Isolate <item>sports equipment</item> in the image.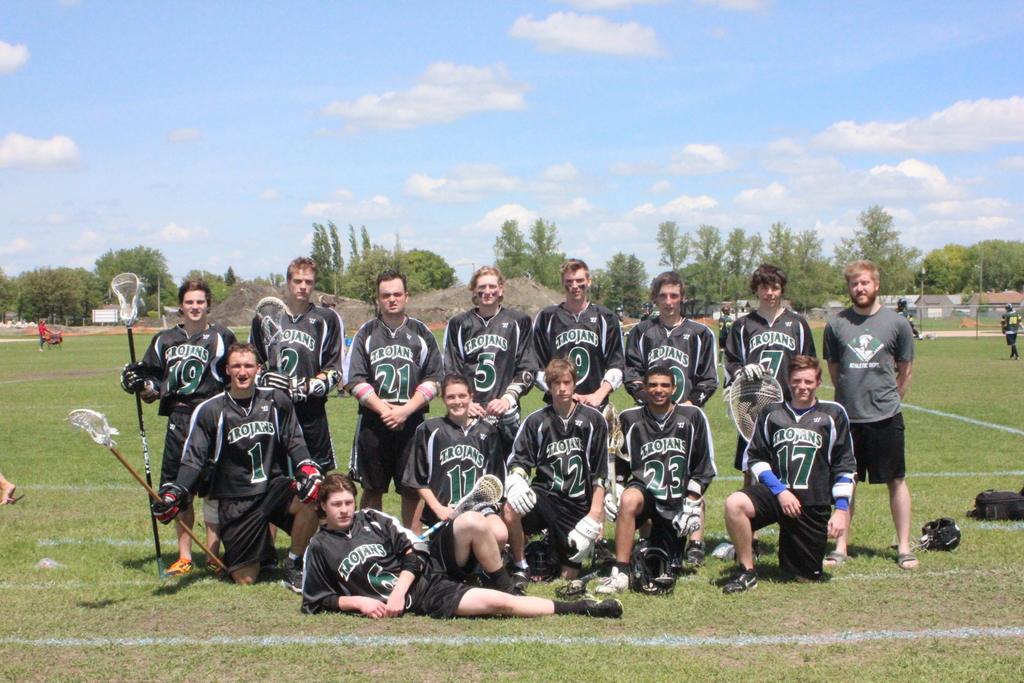
Isolated region: {"left": 728, "top": 375, "right": 783, "bottom": 441}.
